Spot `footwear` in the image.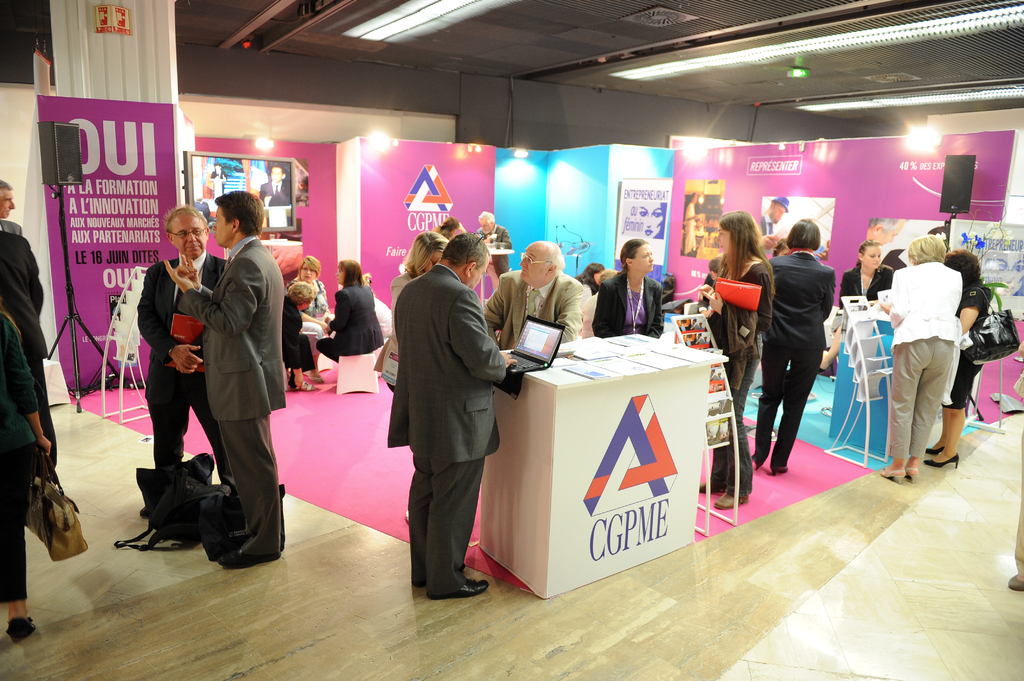
`footwear` found at <bbox>698, 481, 710, 495</bbox>.
